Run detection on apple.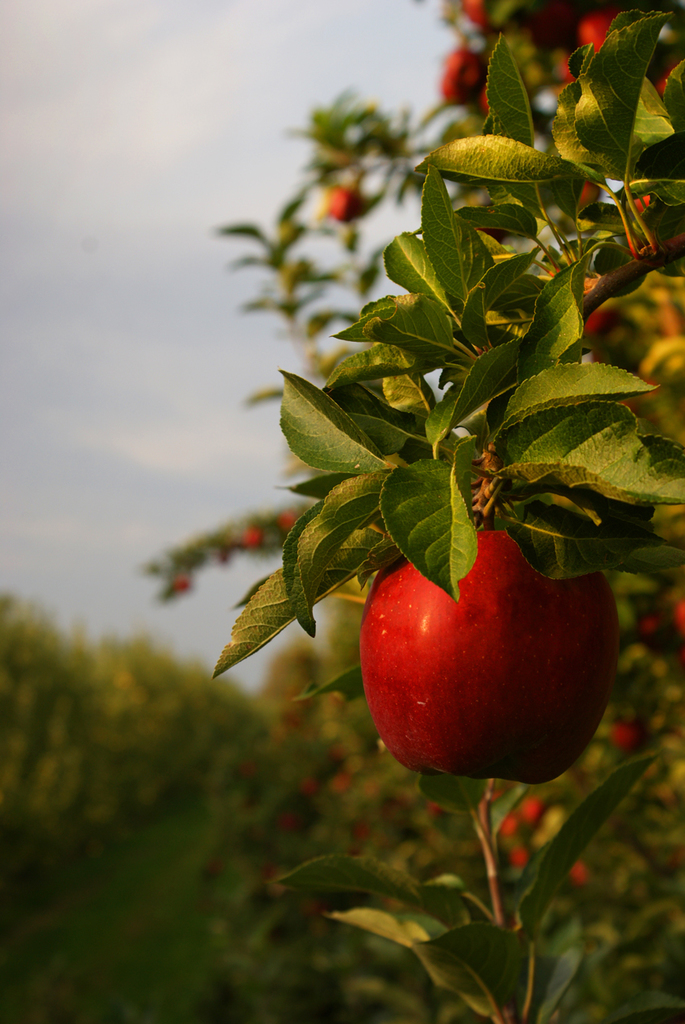
Result: [355, 540, 626, 785].
